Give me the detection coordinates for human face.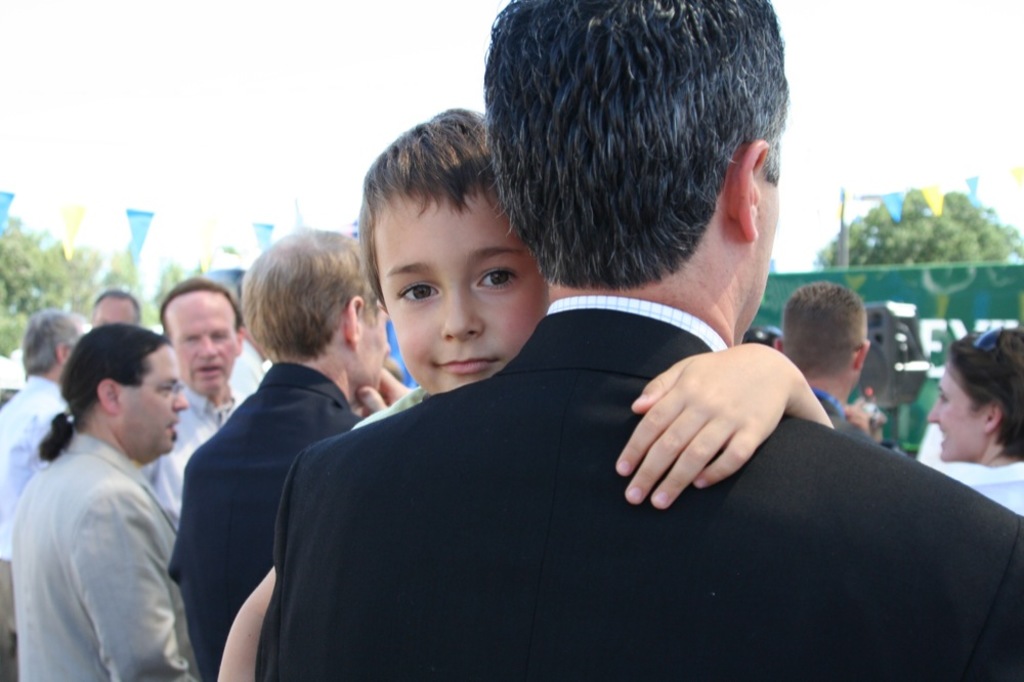
<region>351, 304, 395, 386</region>.
